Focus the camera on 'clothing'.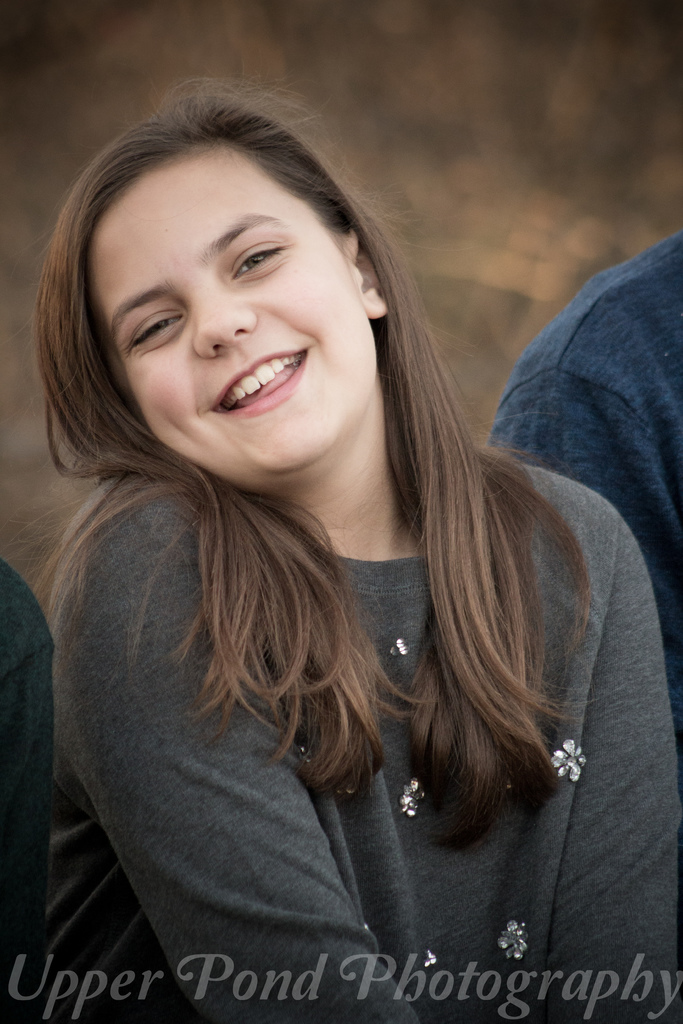
Focus region: l=28, t=274, r=643, b=954.
